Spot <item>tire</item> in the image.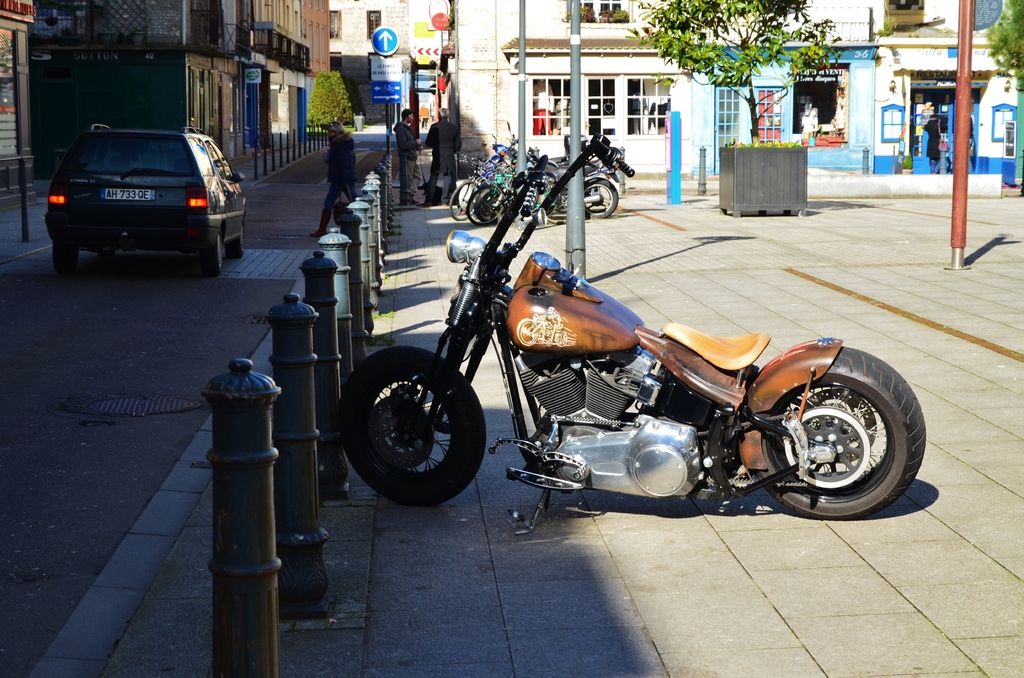
<item>tire</item> found at (465,191,492,227).
